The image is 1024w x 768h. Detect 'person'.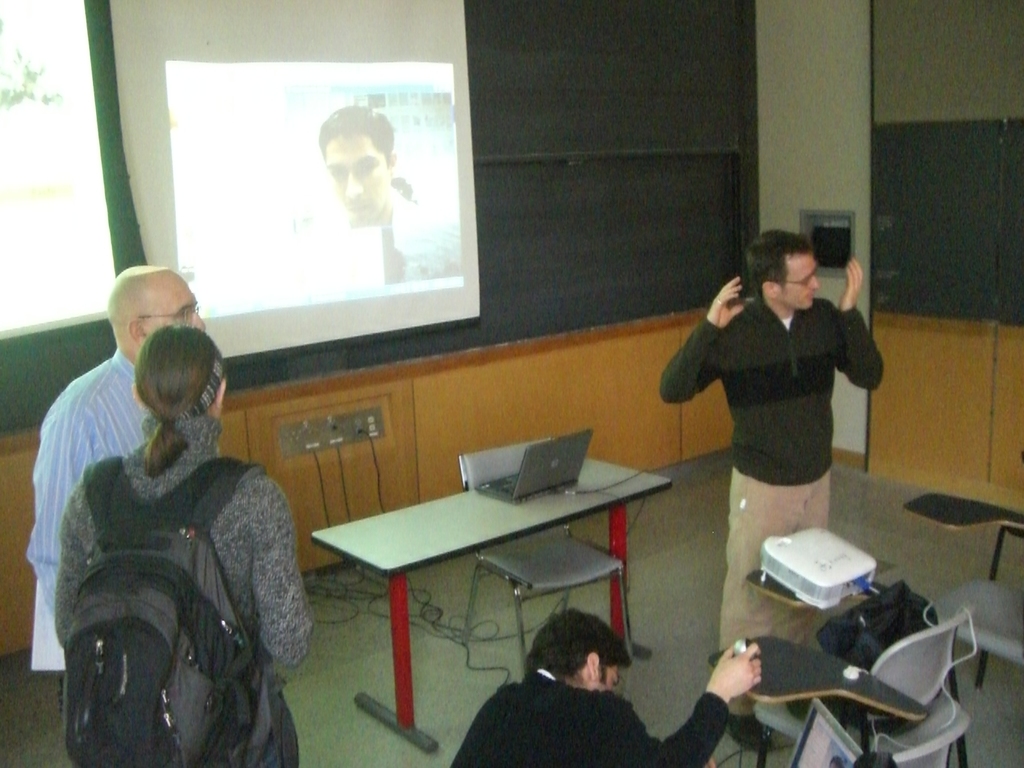
Detection: x1=445 y1=606 x2=771 y2=765.
